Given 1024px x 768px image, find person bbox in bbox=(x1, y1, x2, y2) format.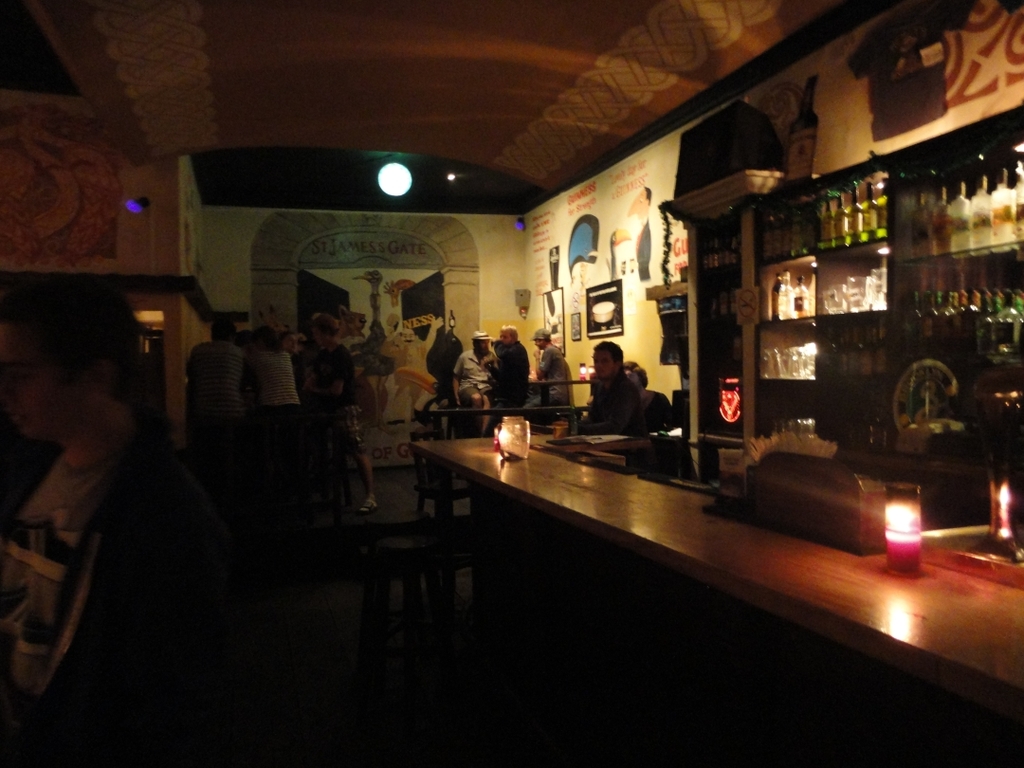
bbox=(453, 329, 497, 433).
